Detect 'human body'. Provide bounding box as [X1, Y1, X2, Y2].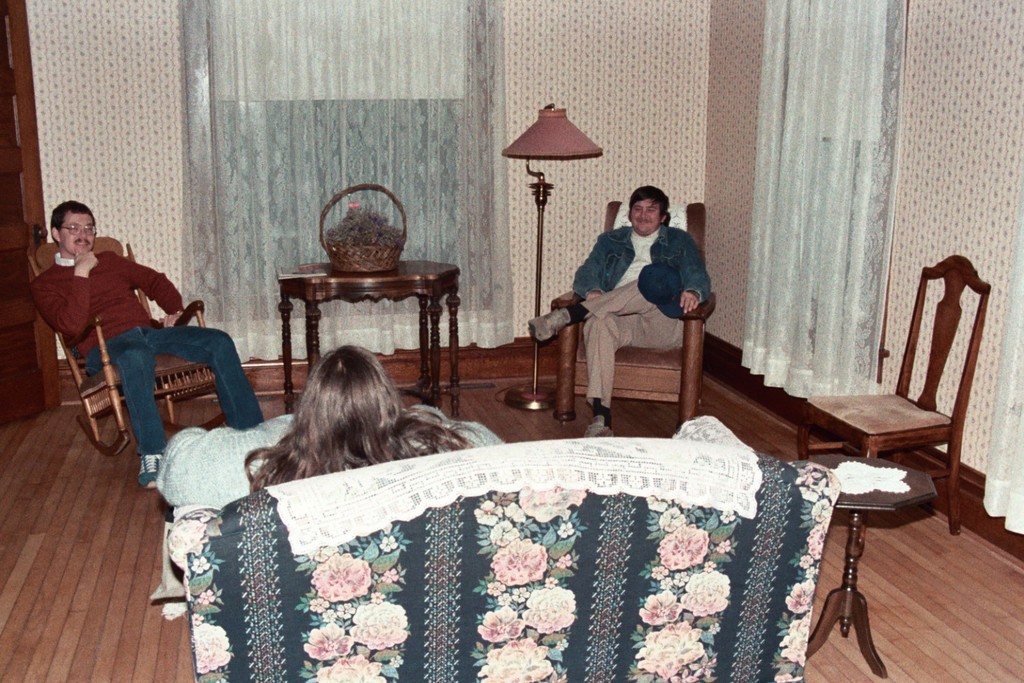
[547, 187, 724, 440].
